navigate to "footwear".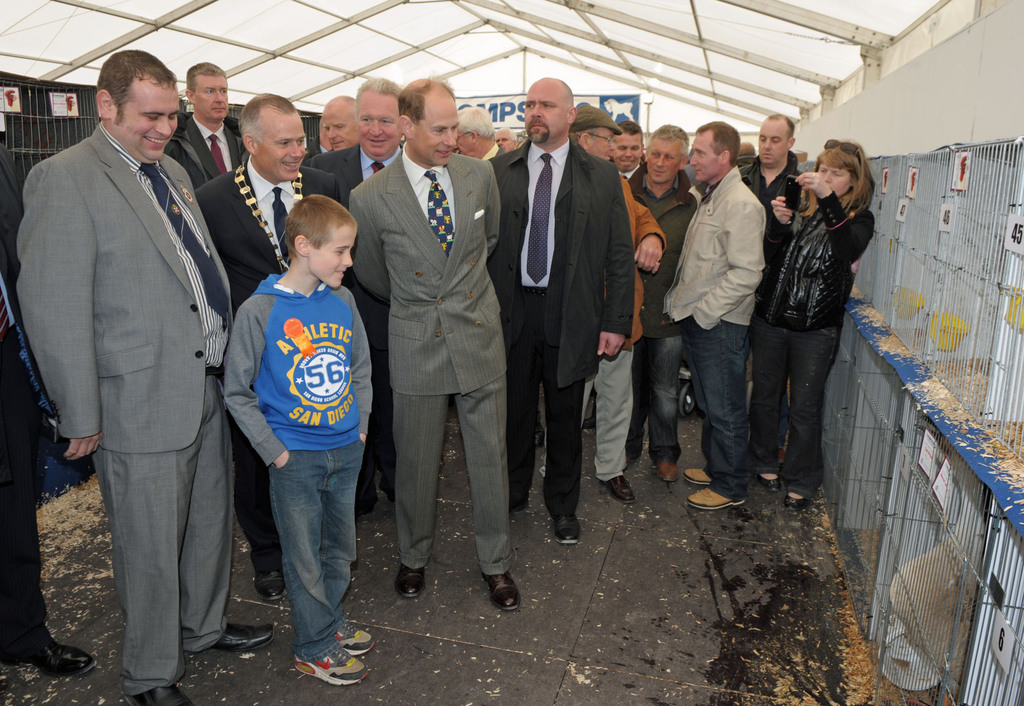
Navigation target: region(289, 647, 369, 685).
